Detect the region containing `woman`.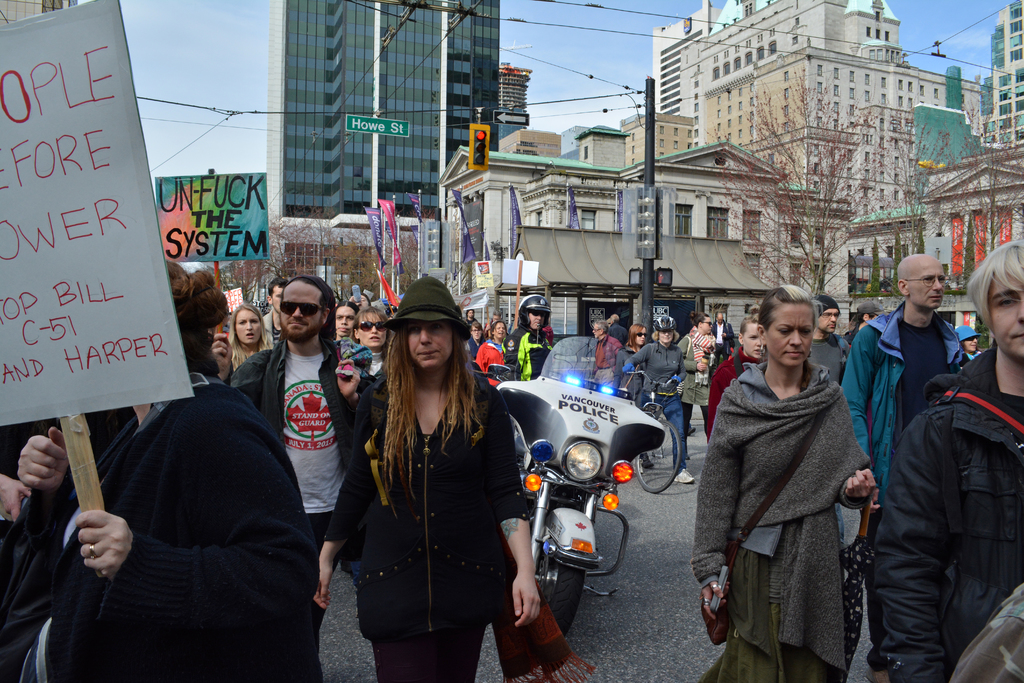
bbox(695, 282, 877, 681).
